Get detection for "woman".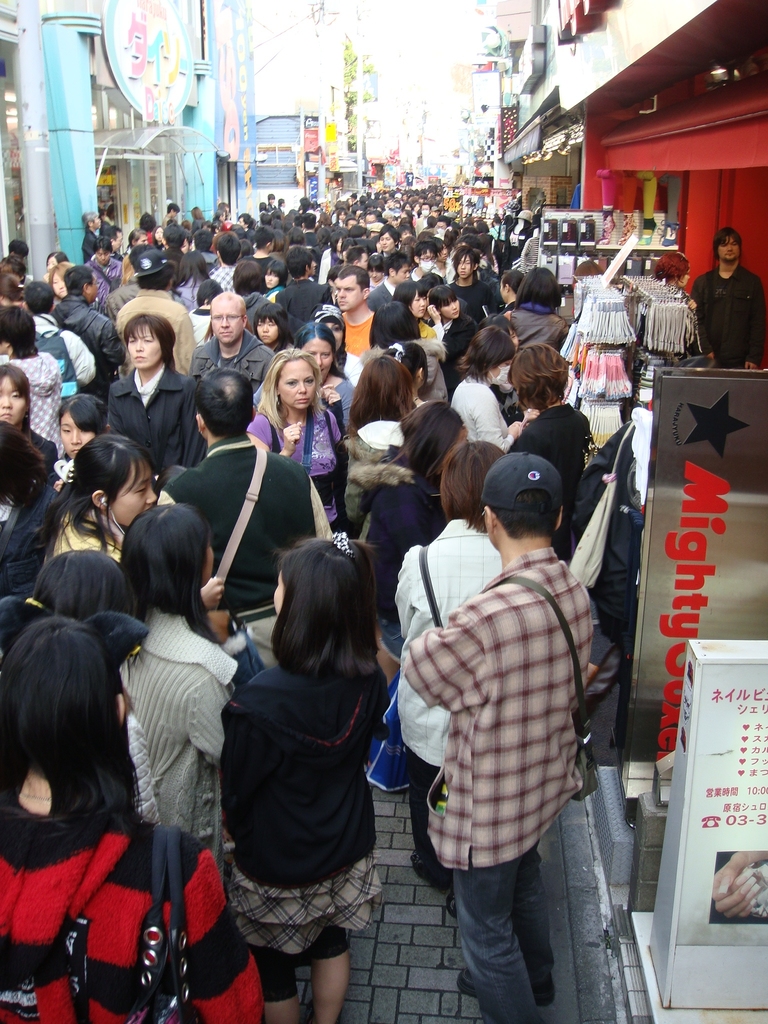
Detection: (231, 258, 262, 308).
